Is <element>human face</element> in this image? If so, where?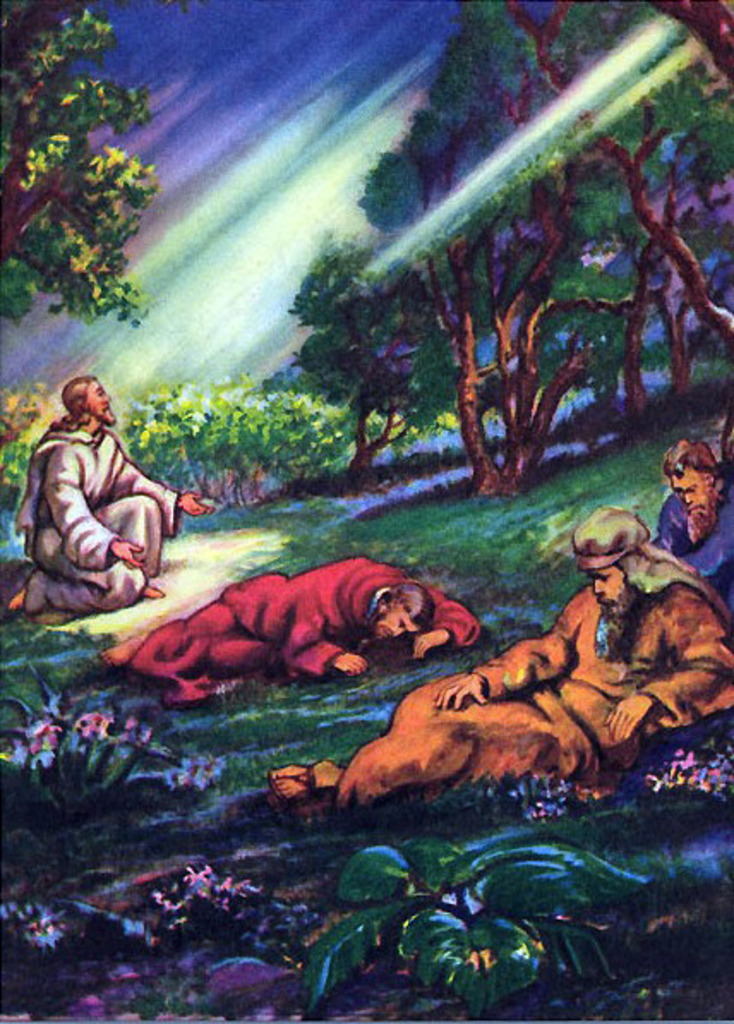
Yes, at pyautogui.locateOnScreen(79, 372, 120, 425).
